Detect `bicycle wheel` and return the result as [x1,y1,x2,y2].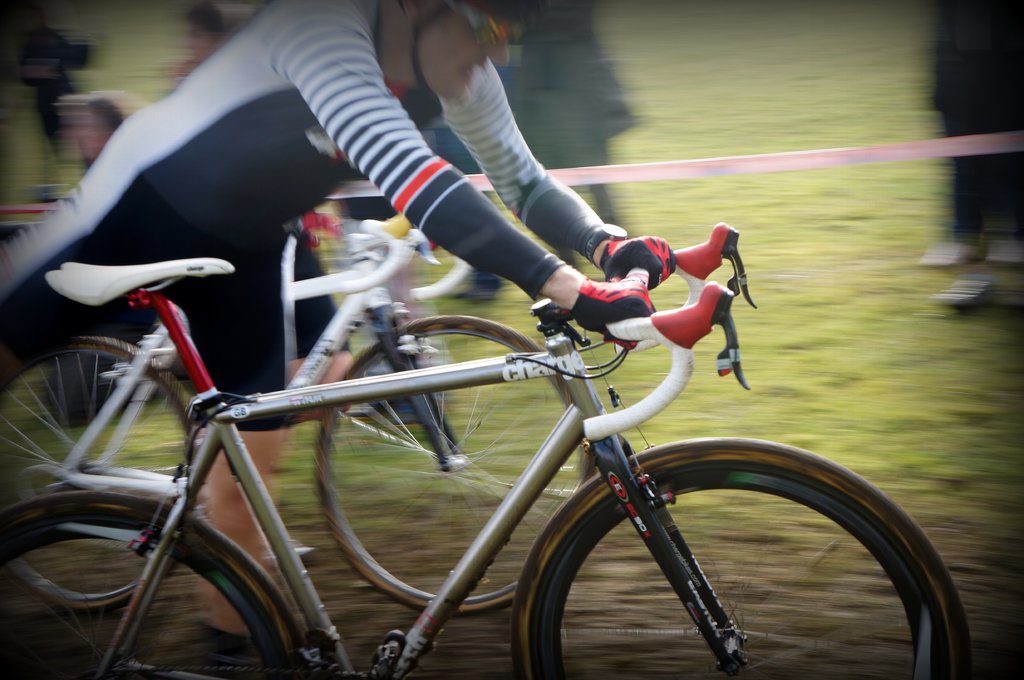
[311,312,601,618].
